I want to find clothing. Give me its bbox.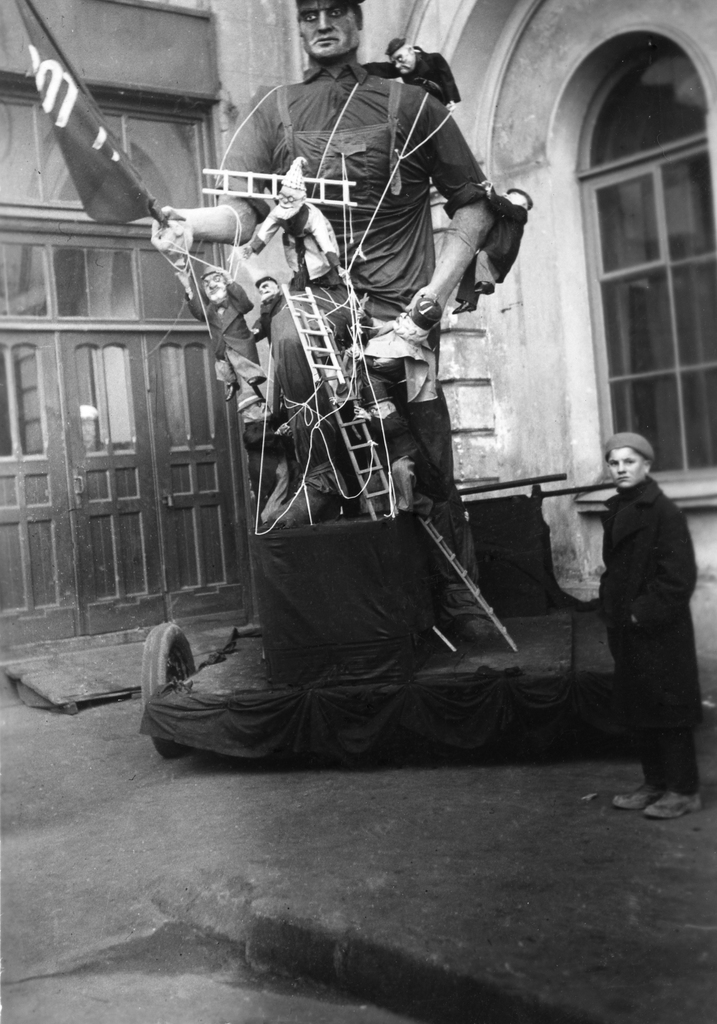
(212, 52, 489, 622).
